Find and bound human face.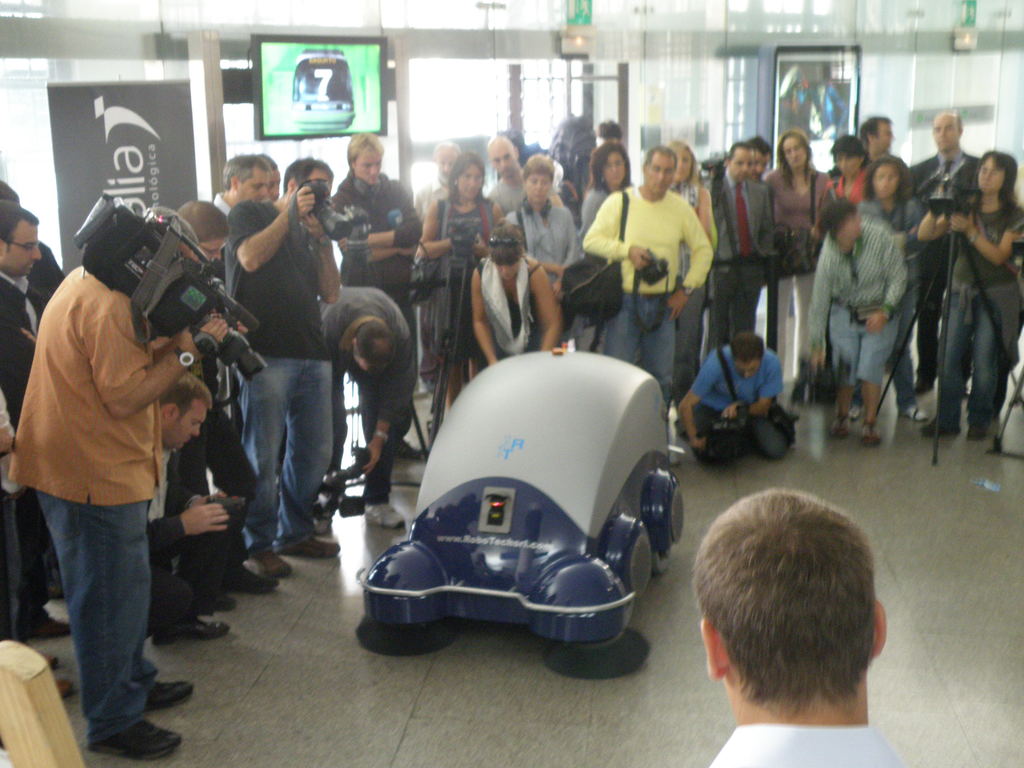
Bound: box=[192, 233, 225, 262].
